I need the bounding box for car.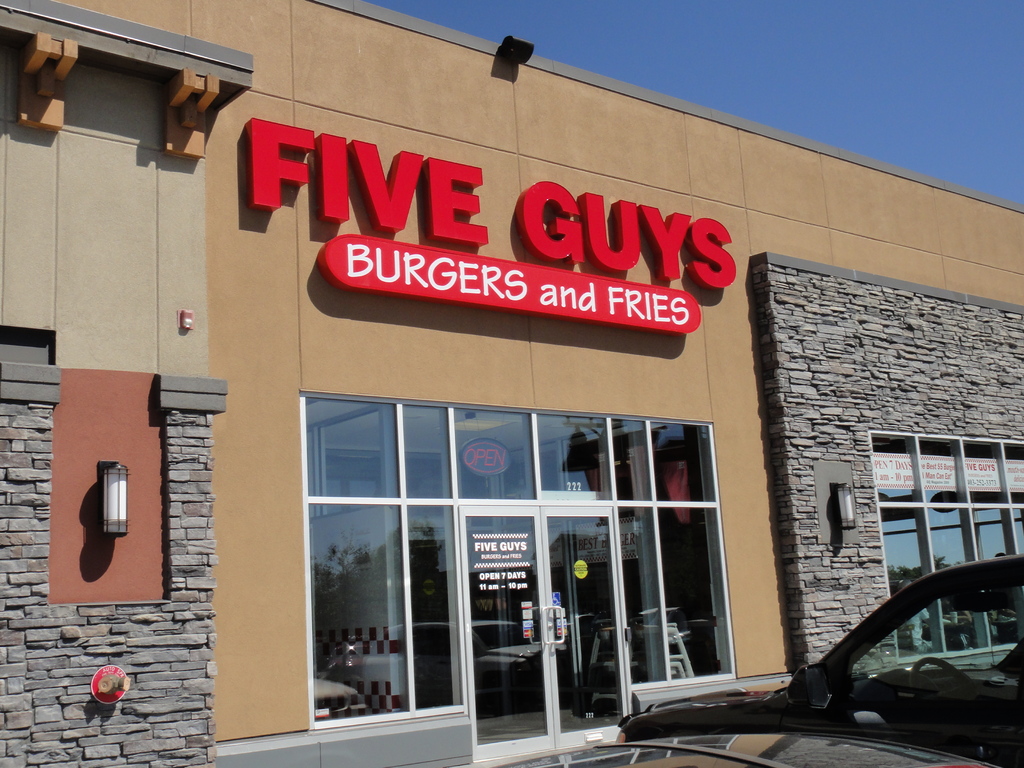
Here it is: <box>615,552,1023,767</box>.
